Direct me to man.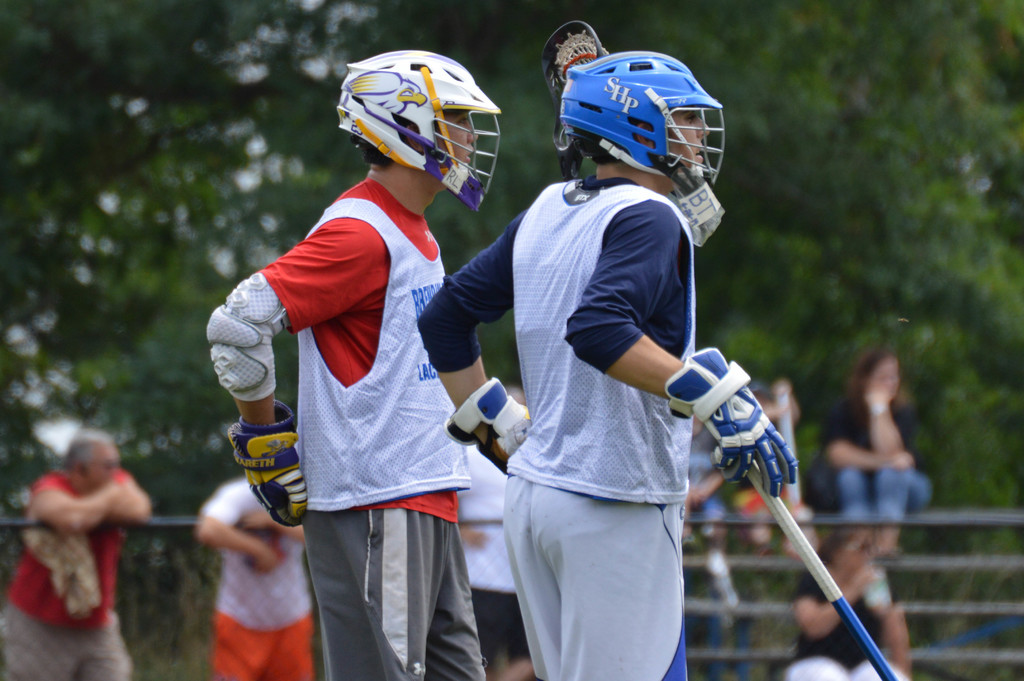
Direction: [416,47,799,680].
